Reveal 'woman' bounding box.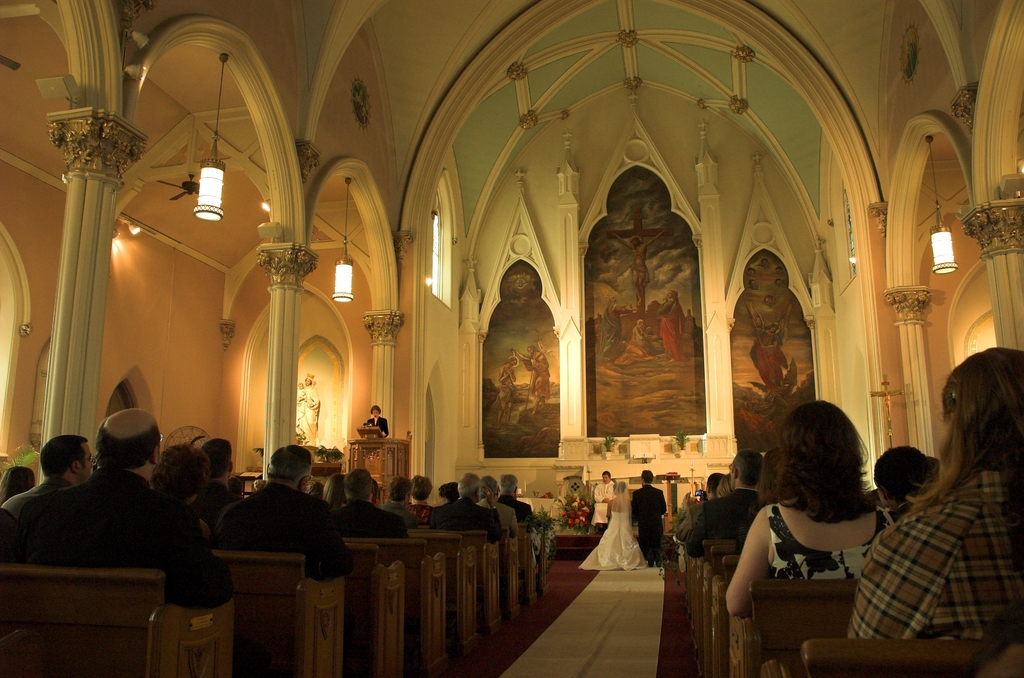
Revealed: [575, 480, 646, 569].
